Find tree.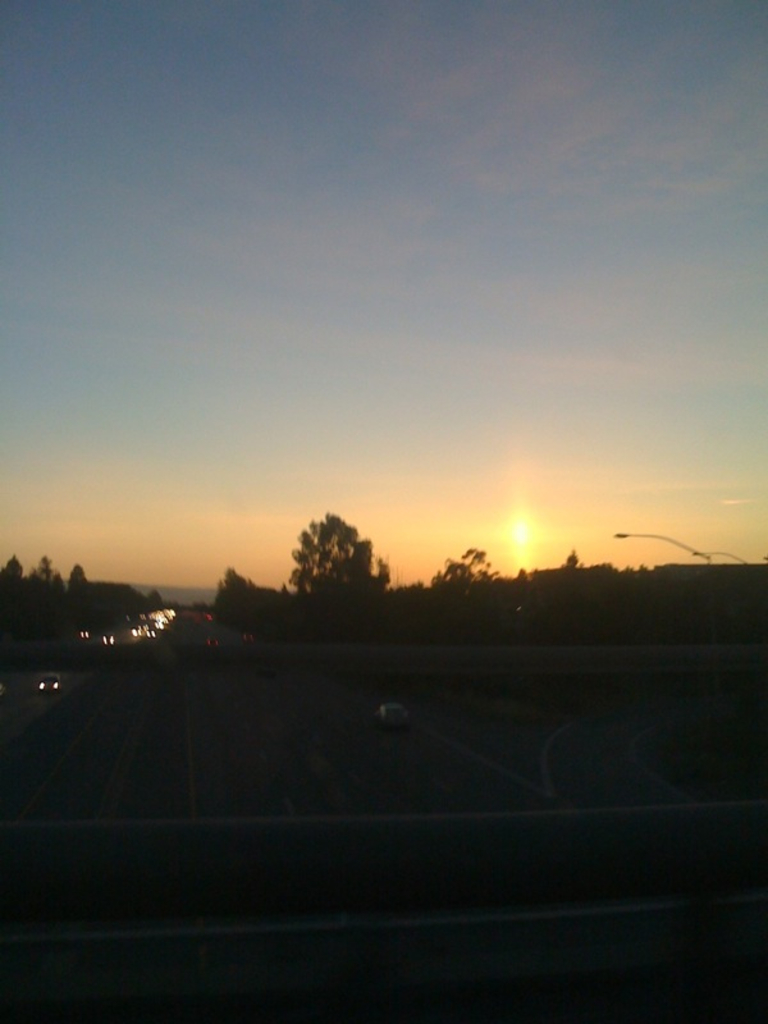
left=559, top=543, right=579, bottom=573.
